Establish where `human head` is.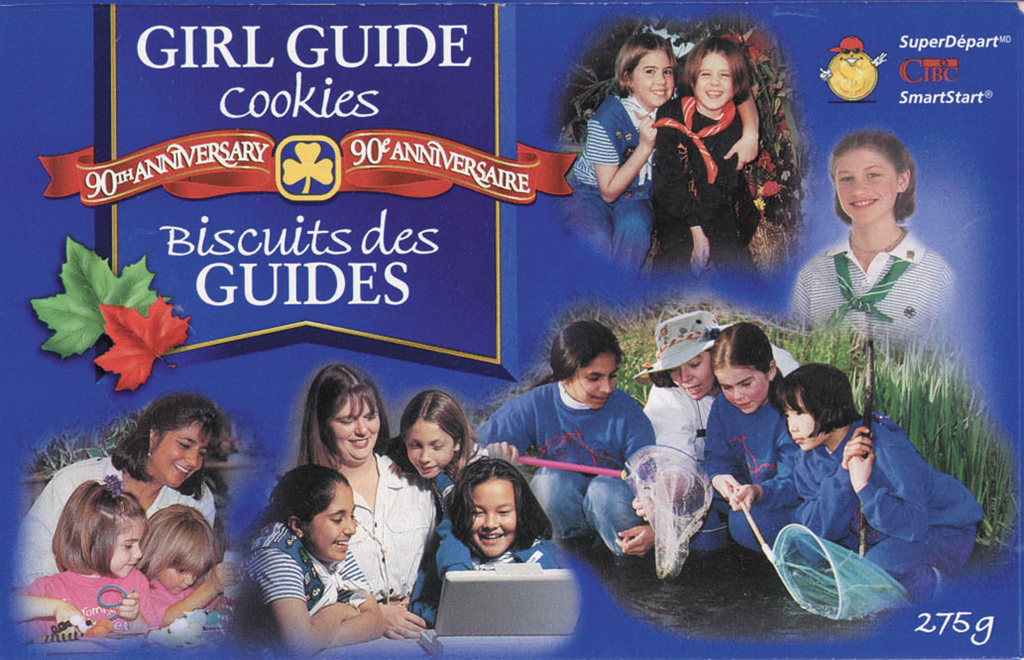
Established at x1=710 y1=319 x2=780 y2=418.
